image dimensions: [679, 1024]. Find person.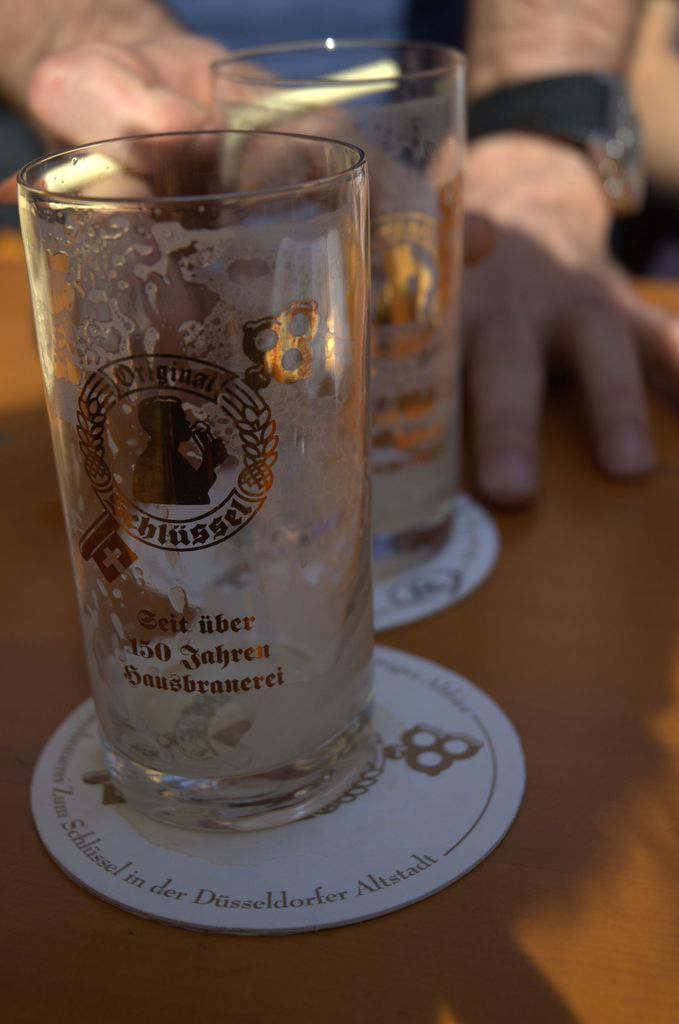
region(0, 0, 678, 508).
